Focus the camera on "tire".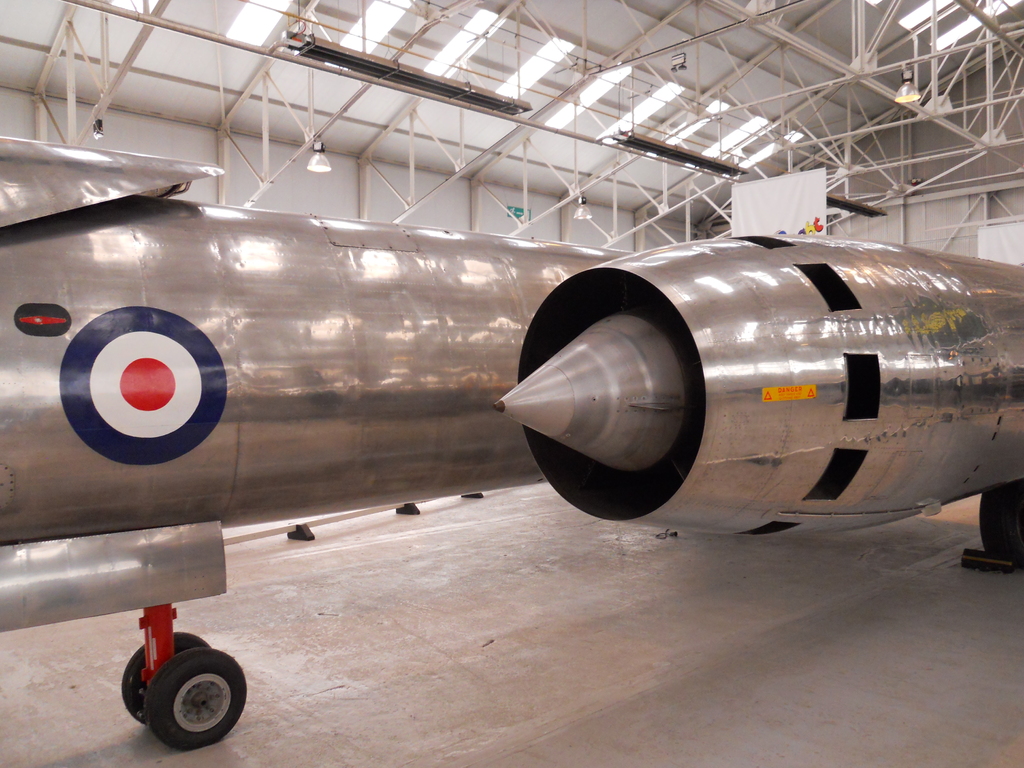
Focus region: (x1=123, y1=628, x2=214, y2=723).
